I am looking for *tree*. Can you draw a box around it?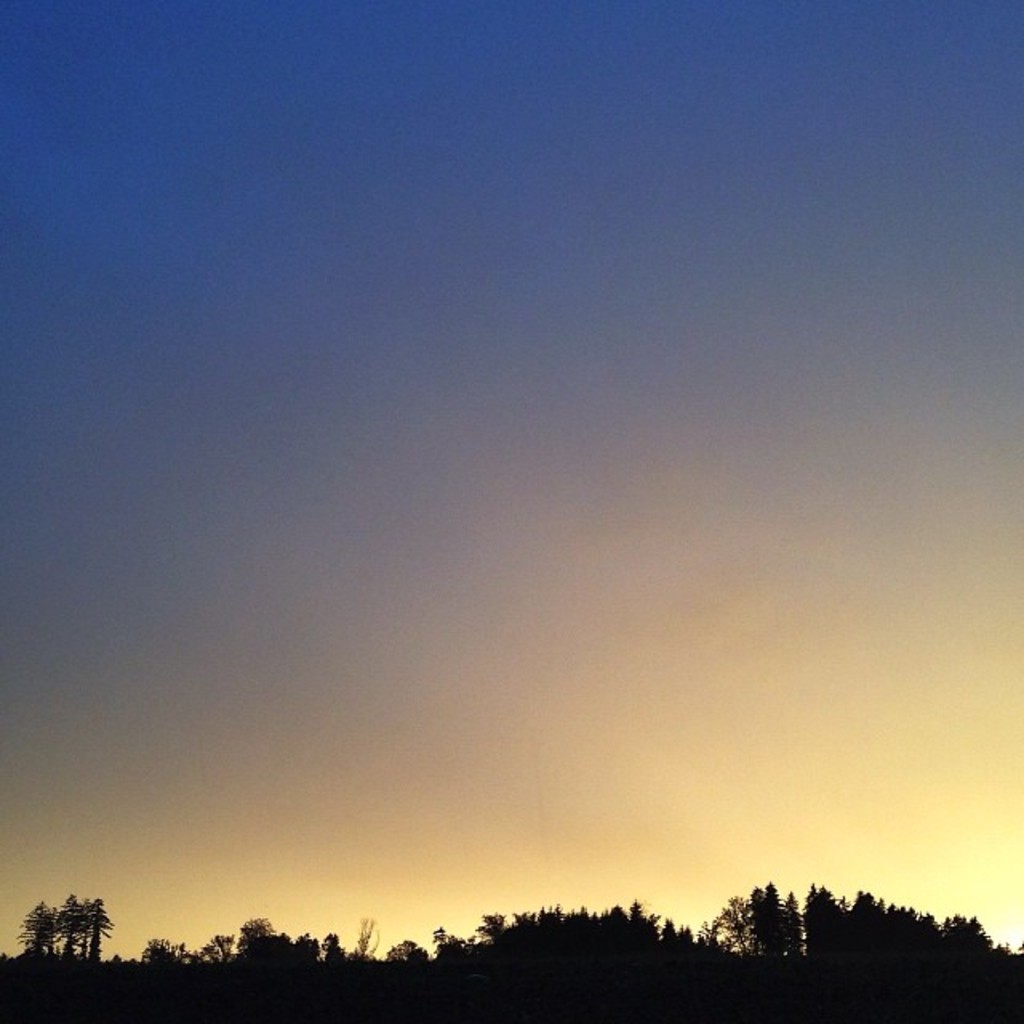
Sure, the bounding box is <region>434, 920, 469, 966</region>.
